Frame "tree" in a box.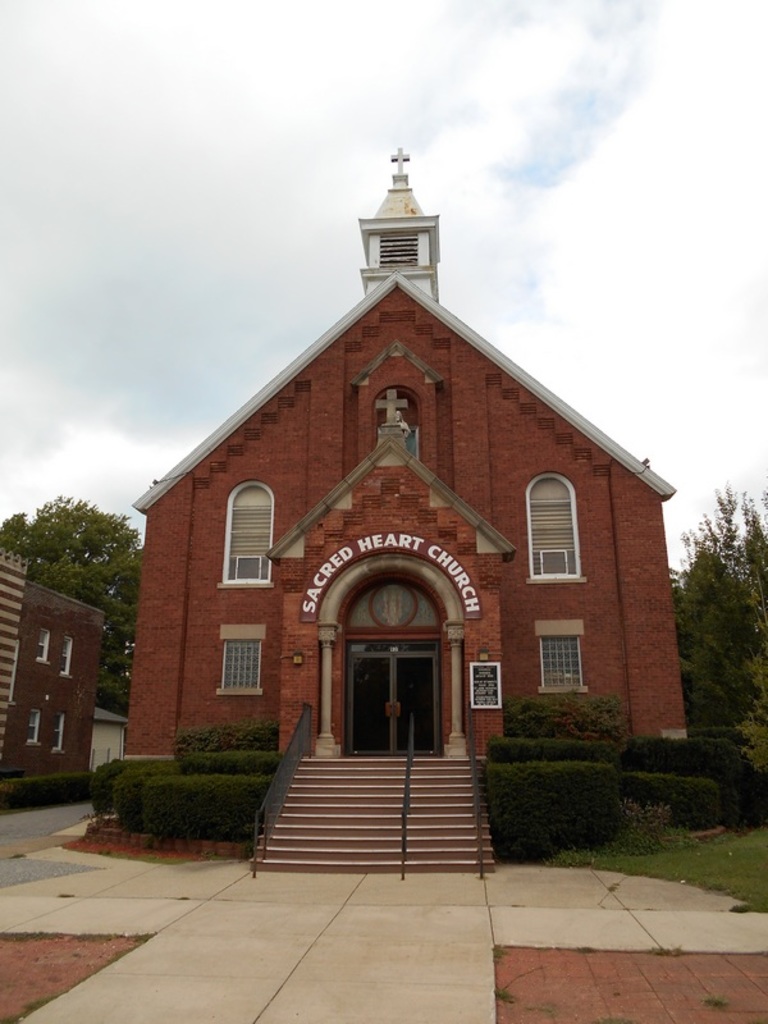
box(667, 476, 767, 773).
